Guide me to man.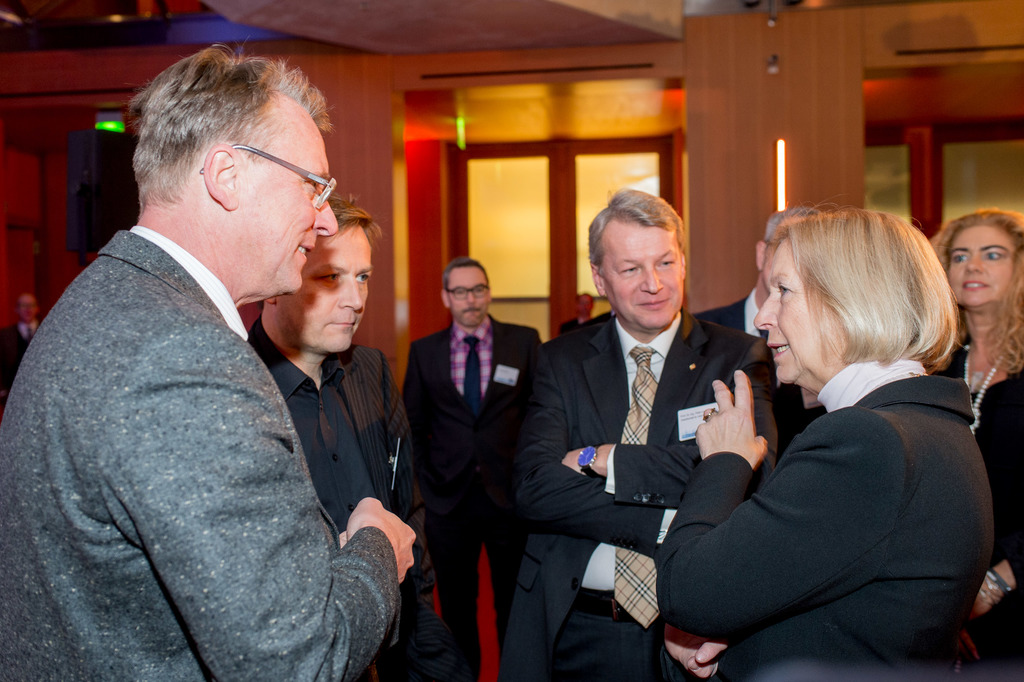
Guidance: region(499, 191, 776, 681).
